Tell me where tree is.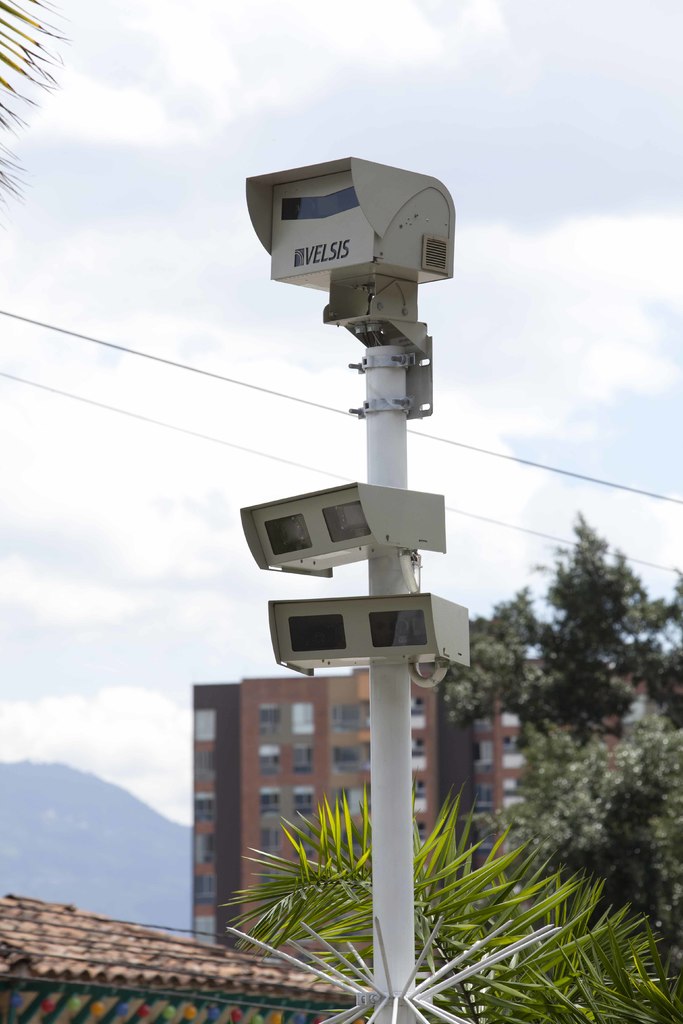
tree is at (left=217, top=790, right=682, bottom=1023).
